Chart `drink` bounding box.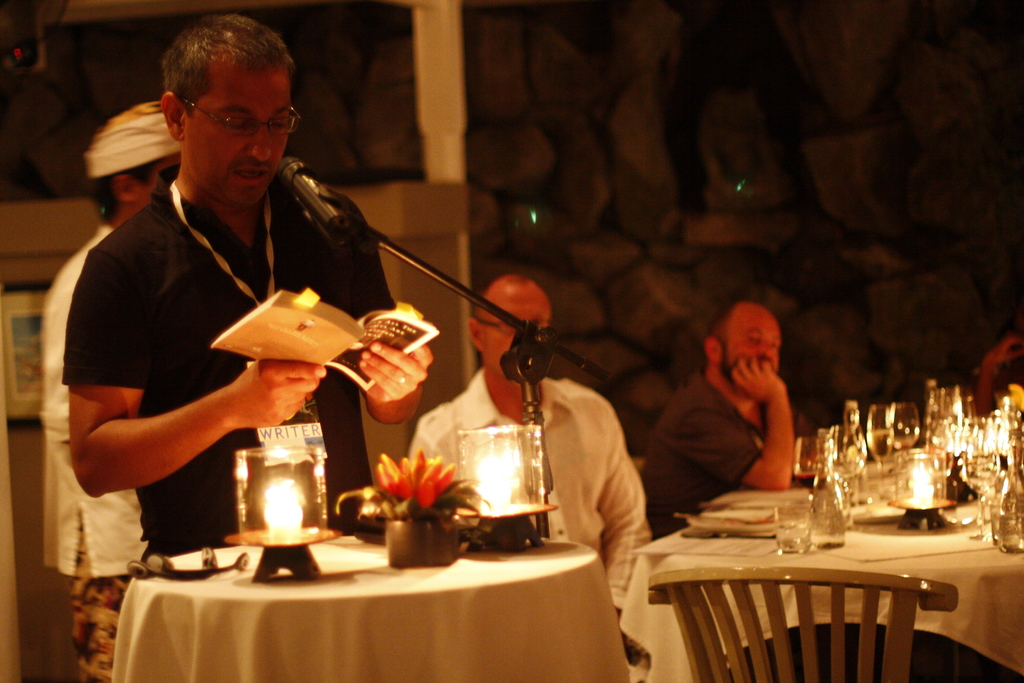
Charted: {"x1": 214, "y1": 425, "x2": 326, "y2": 562}.
